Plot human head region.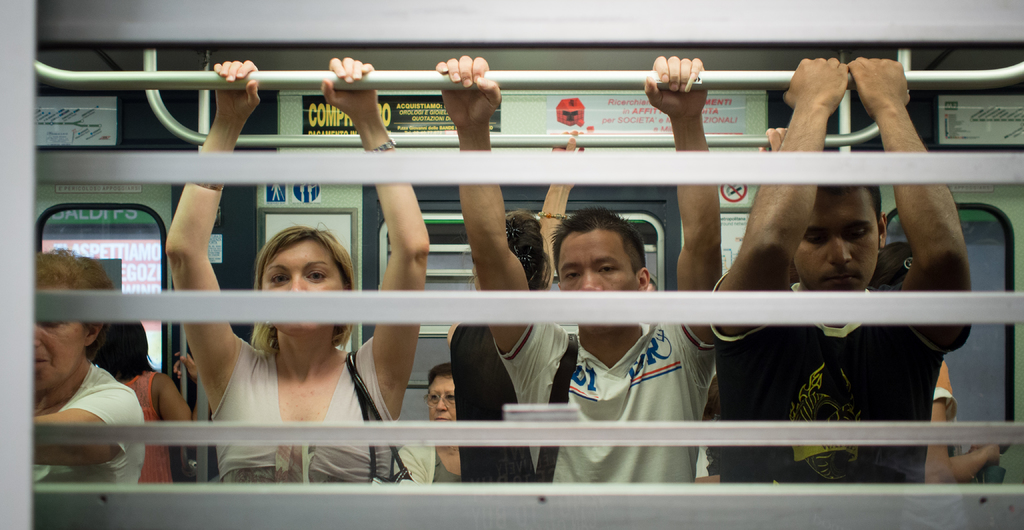
Plotted at l=793, t=183, r=888, b=291.
